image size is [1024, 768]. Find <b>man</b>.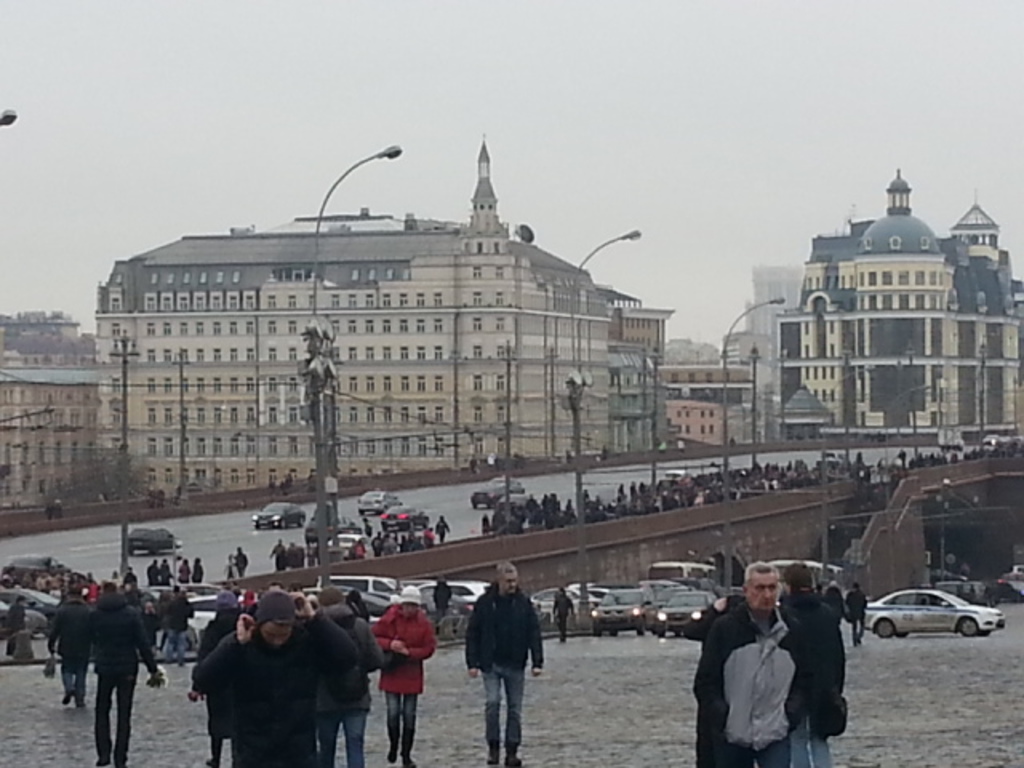
[774, 562, 842, 766].
